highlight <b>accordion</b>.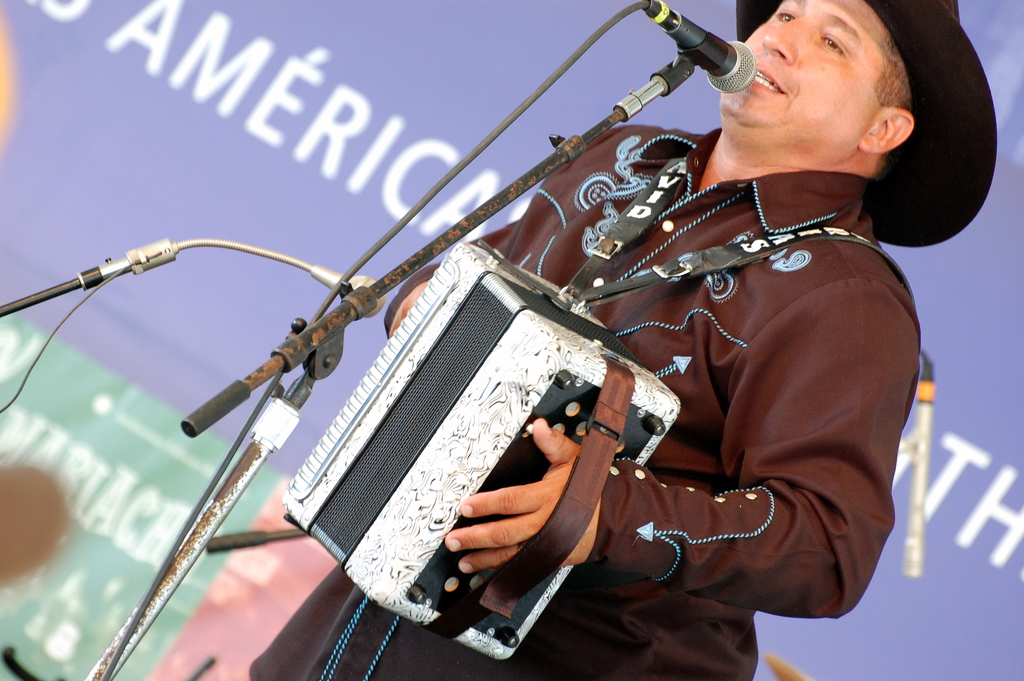
Highlighted region: <box>278,148,922,655</box>.
